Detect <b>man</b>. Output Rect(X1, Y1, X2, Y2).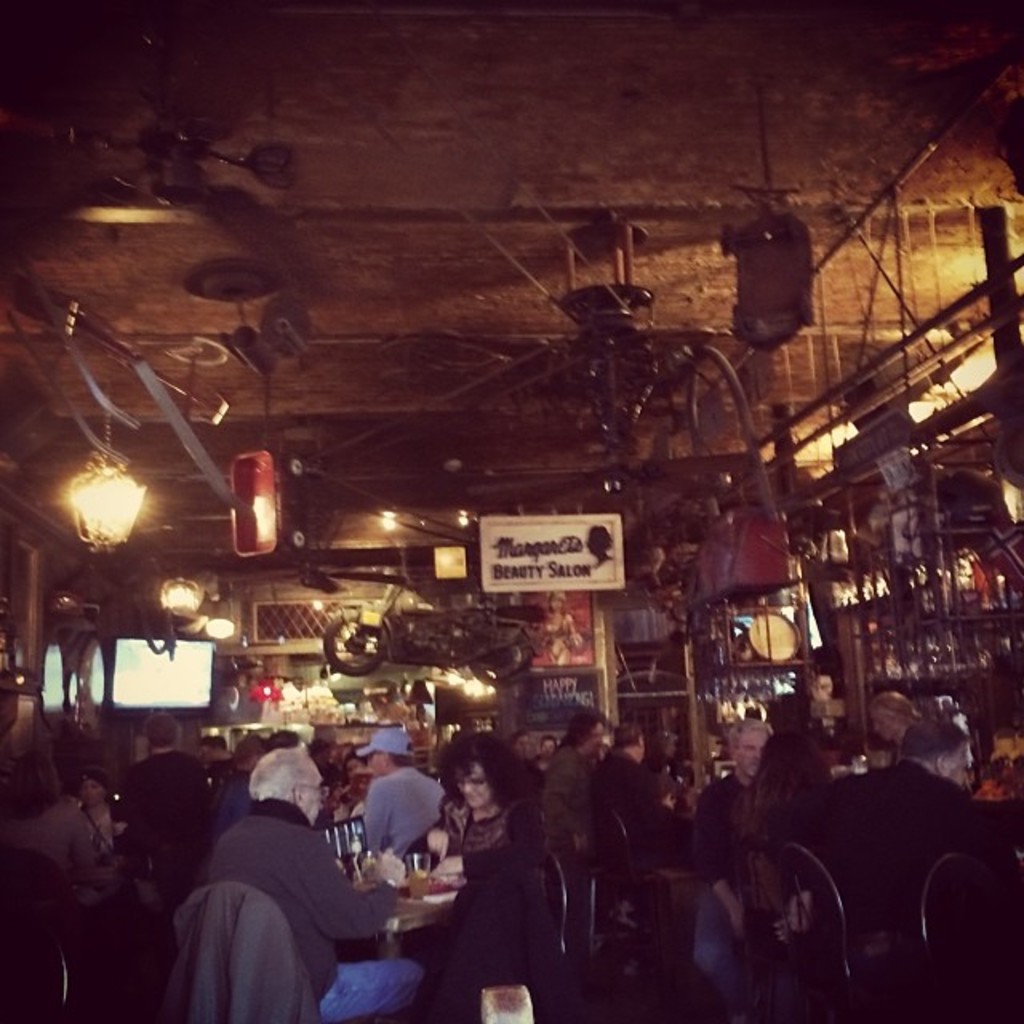
Rect(109, 717, 211, 922).
